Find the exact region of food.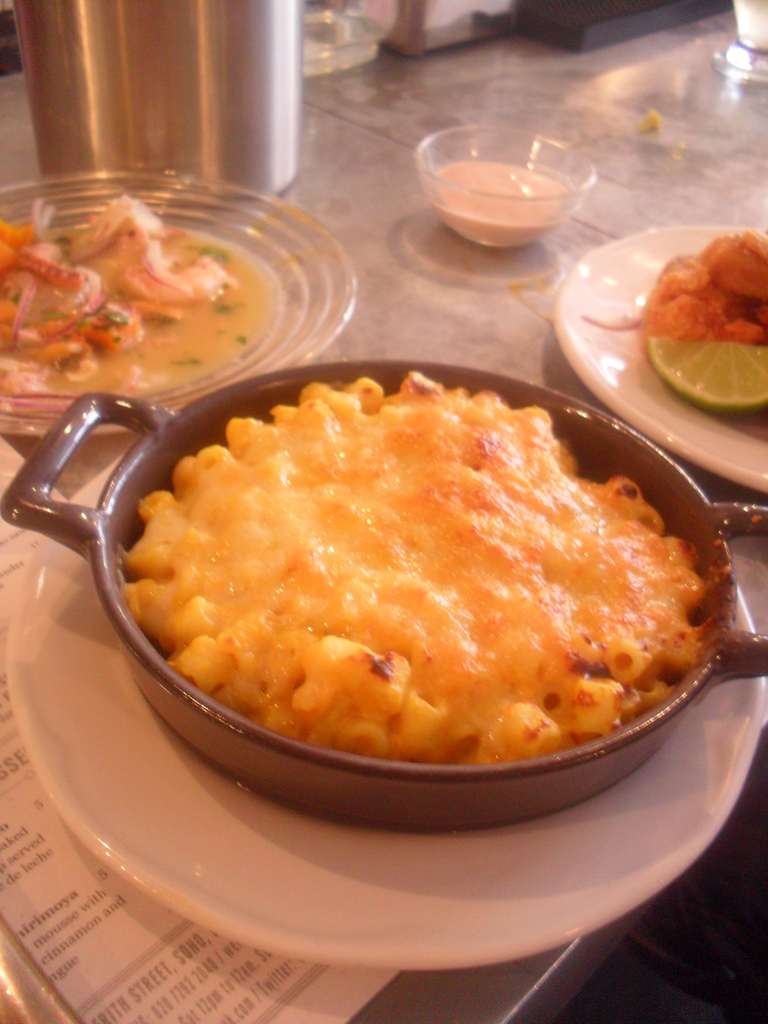
Exact region: 577:232:767:410.
